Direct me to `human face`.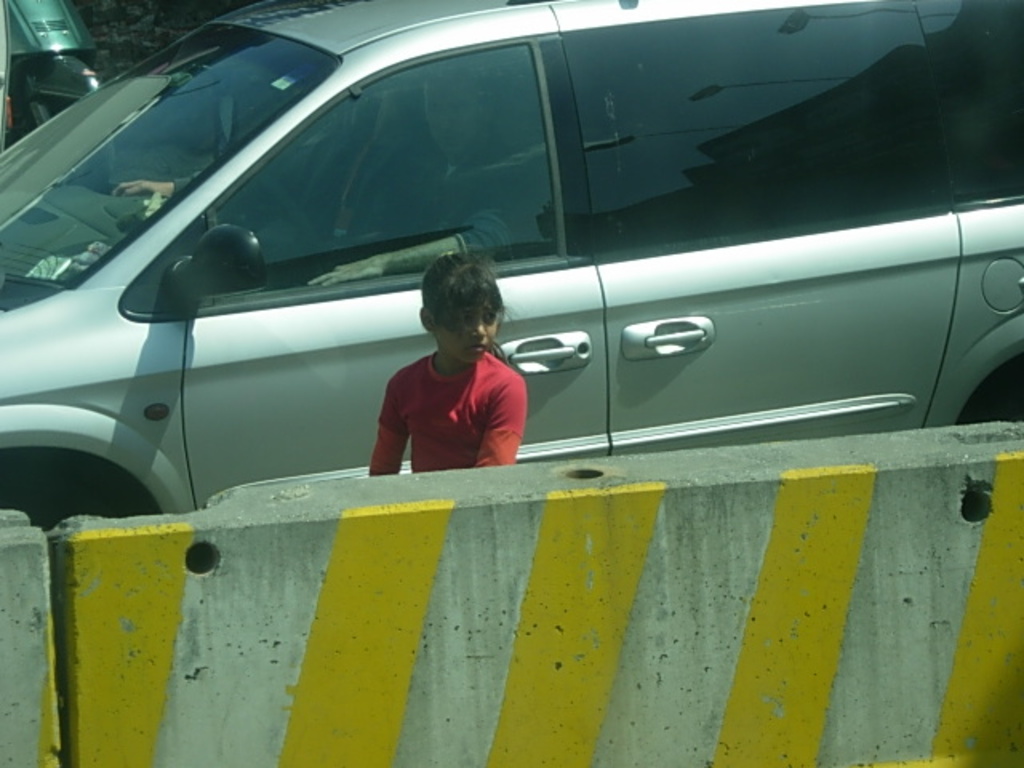
Direction: BBox(421, 75, 482, 158).
